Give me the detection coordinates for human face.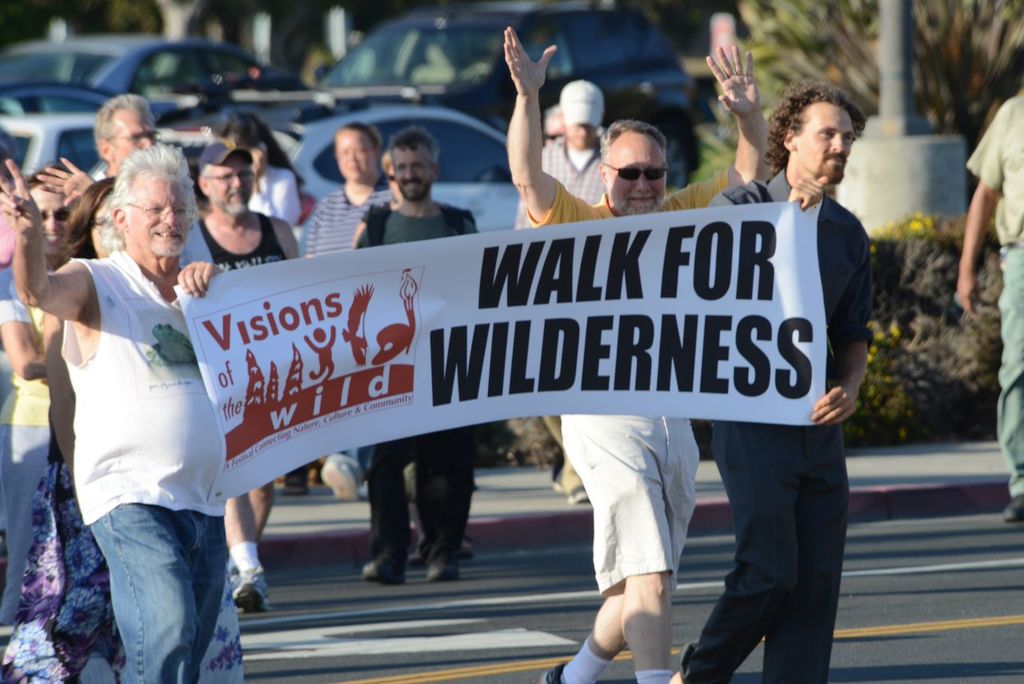
bbox=[126, 173, 192, 257].
